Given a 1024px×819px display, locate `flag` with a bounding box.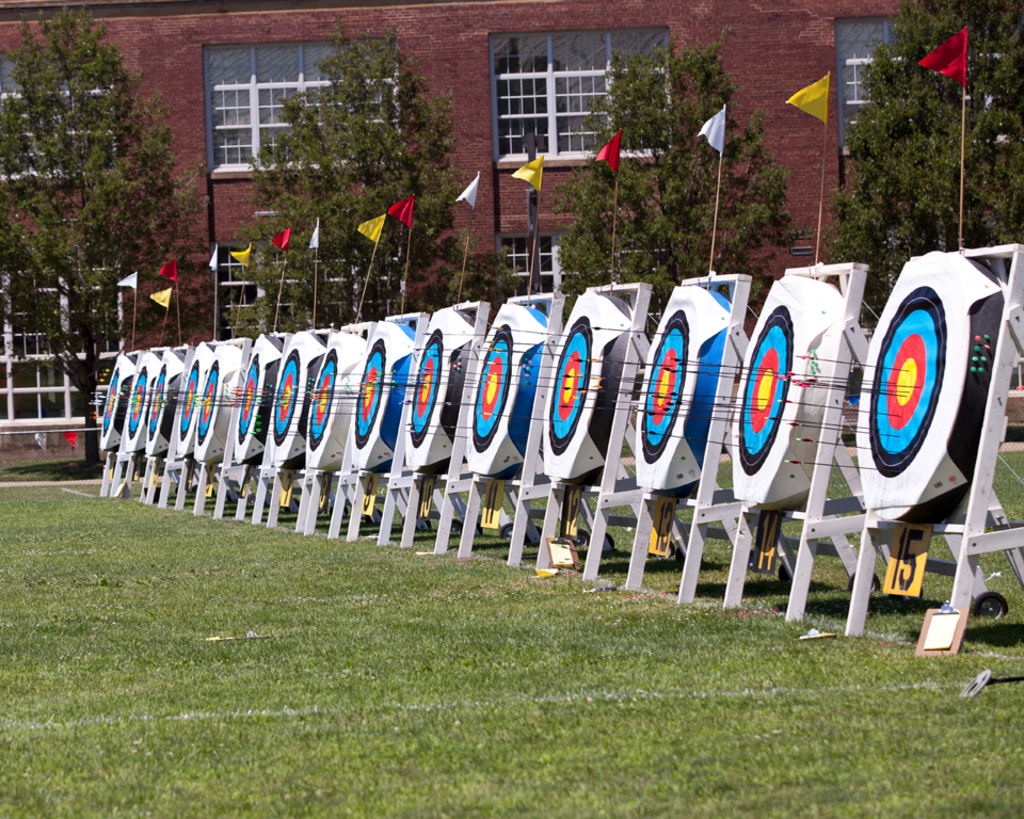
Located: [306,224,321,248].
